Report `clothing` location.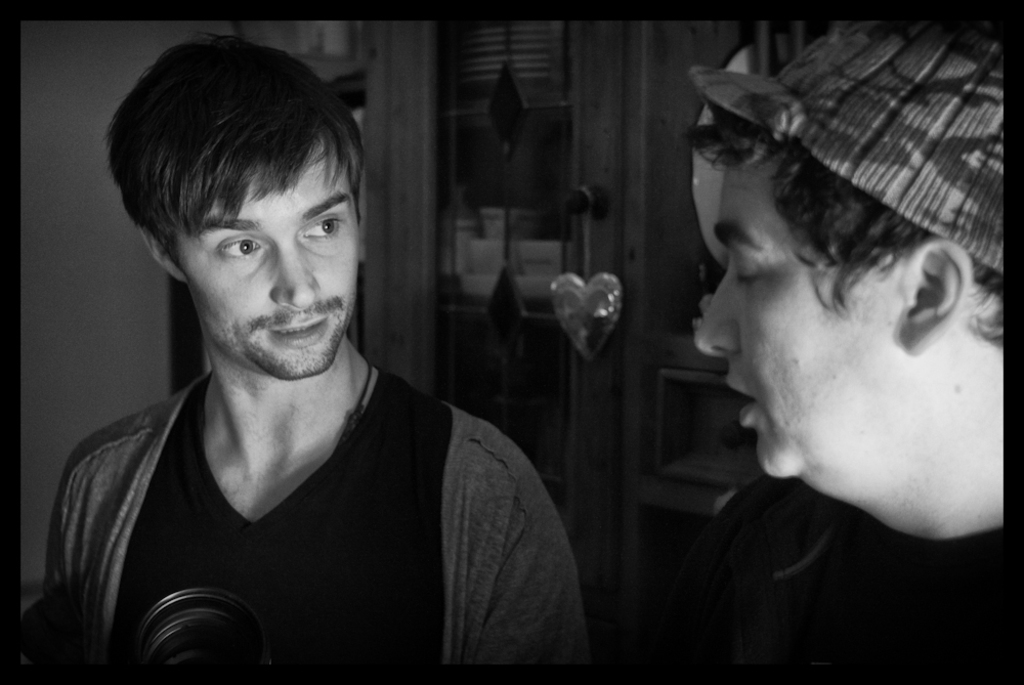
Report: (left=36, top=368, right=598, bottom=673).
